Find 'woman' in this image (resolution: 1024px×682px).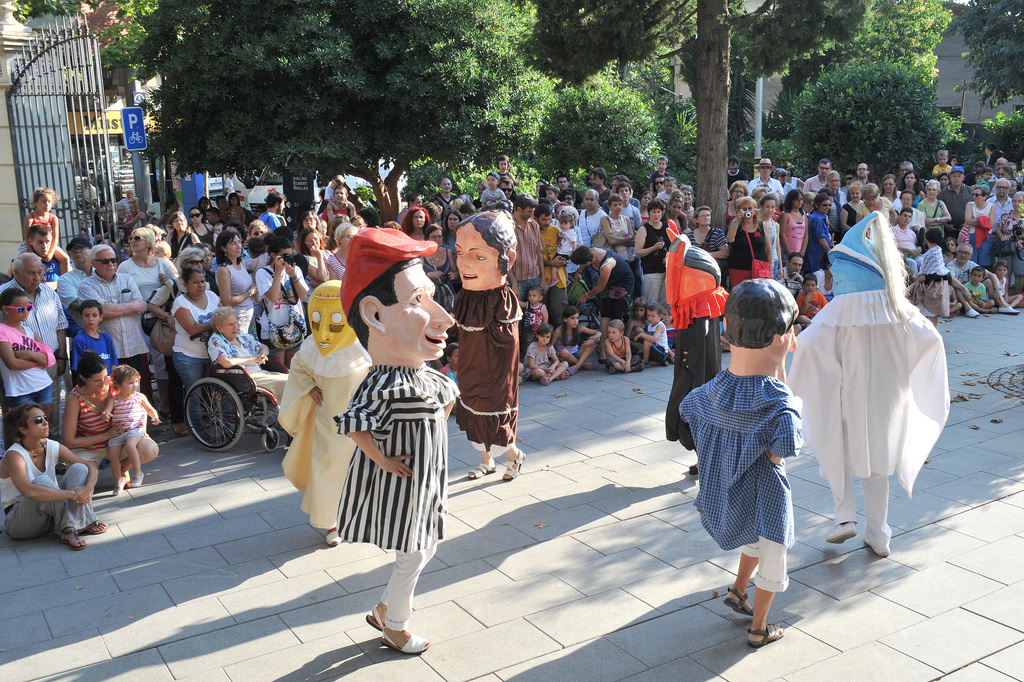
x1=726 y1=197 x2=773 y2=284.
